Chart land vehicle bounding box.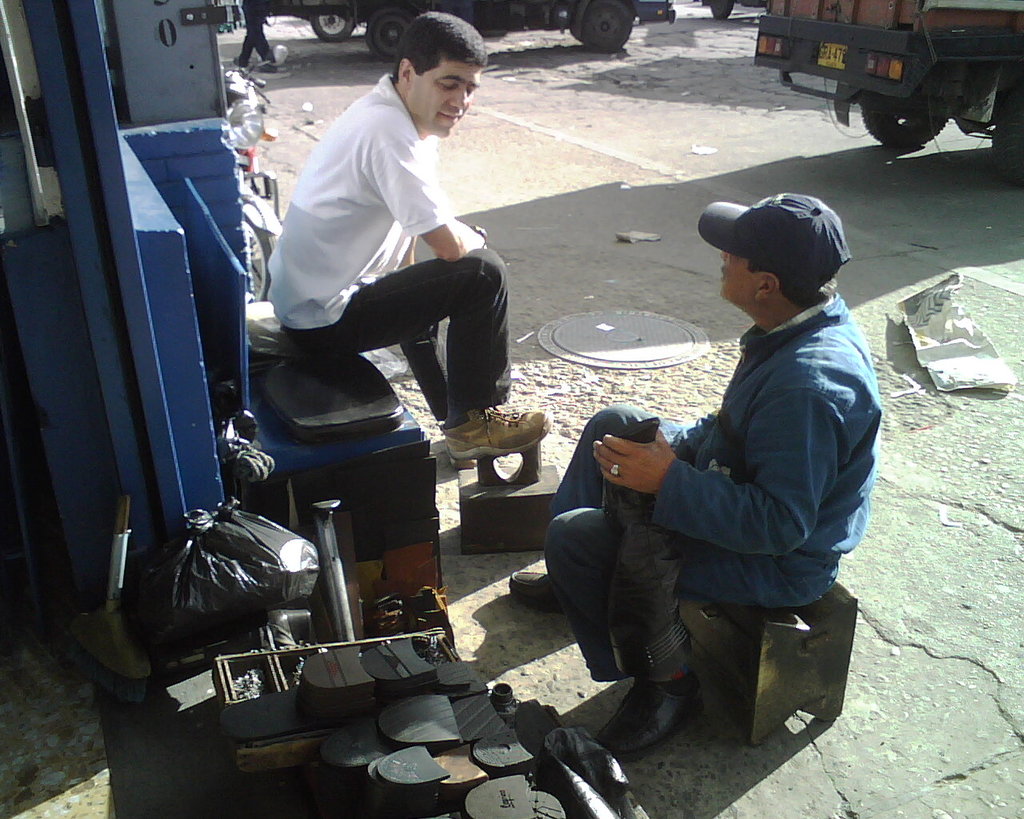
Charted: Rect(369, 0, 682, 52).
